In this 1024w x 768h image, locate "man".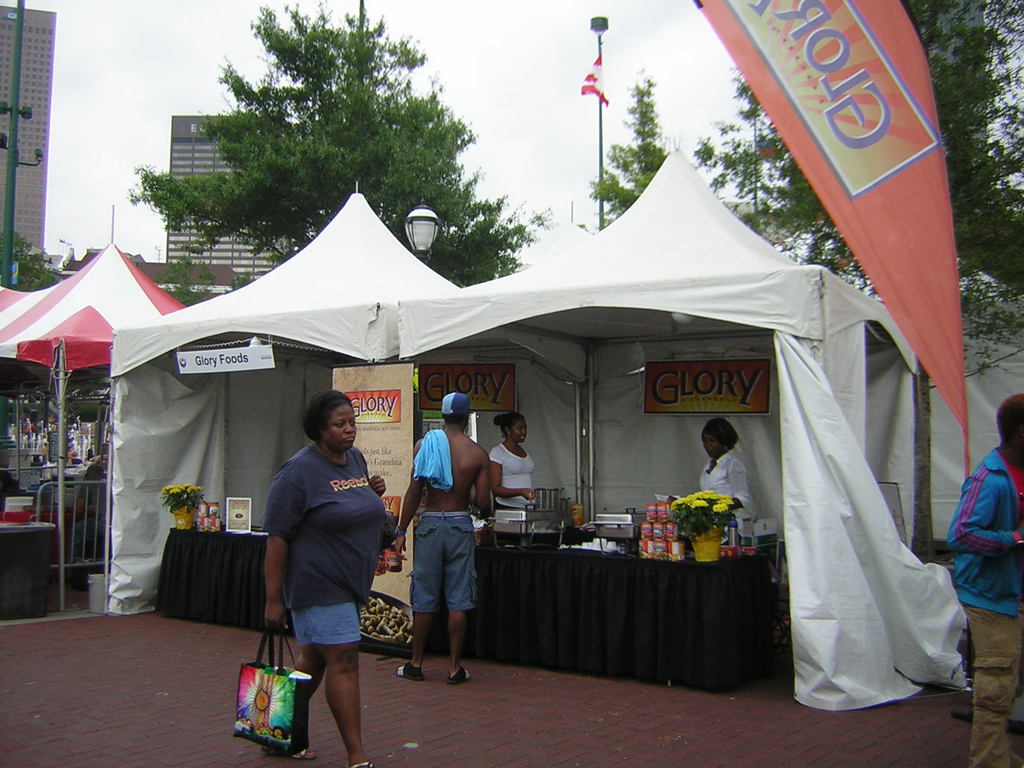
Bounding box: [left=390, top=397, right=489, bottom=691].
